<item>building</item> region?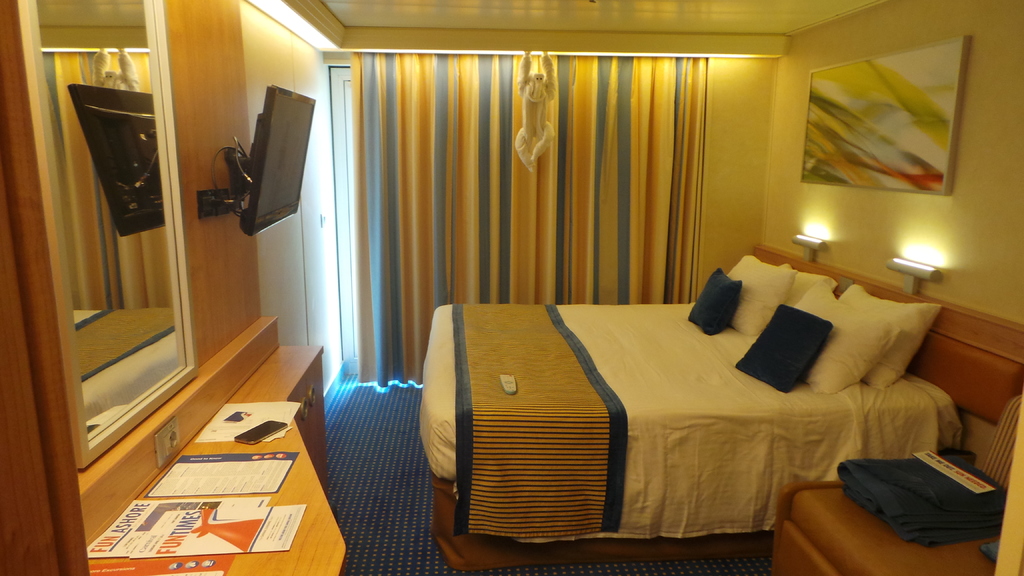
(x1=0, y1=0, x2=1023, y2=575)
